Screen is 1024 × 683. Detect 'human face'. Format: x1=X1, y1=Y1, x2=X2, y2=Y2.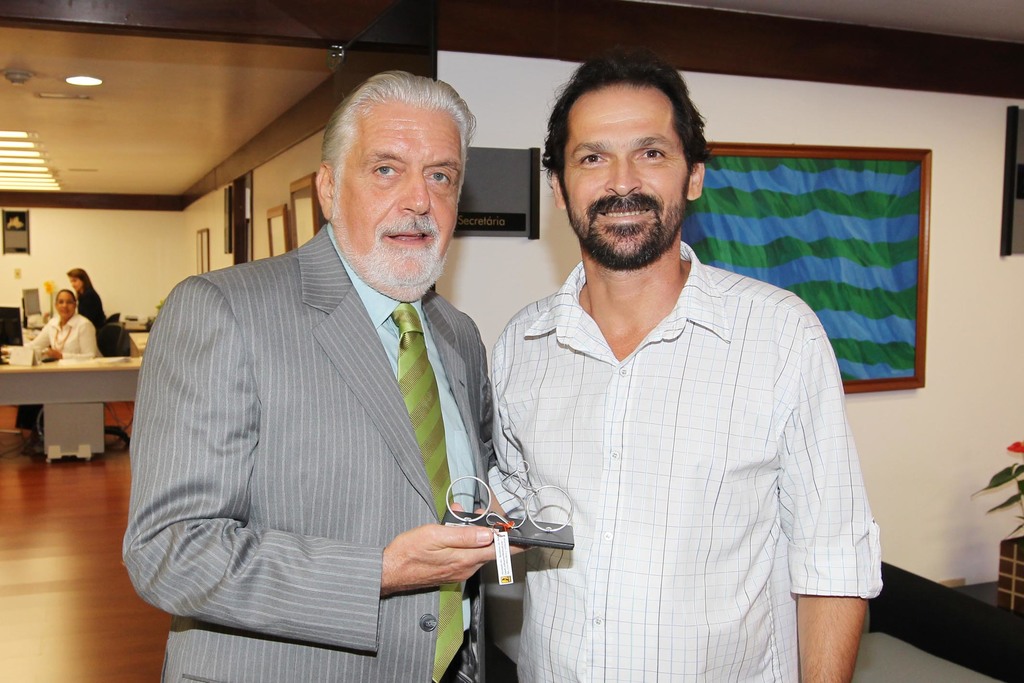
x1=554, y1=85, x2=691, y2=264.
